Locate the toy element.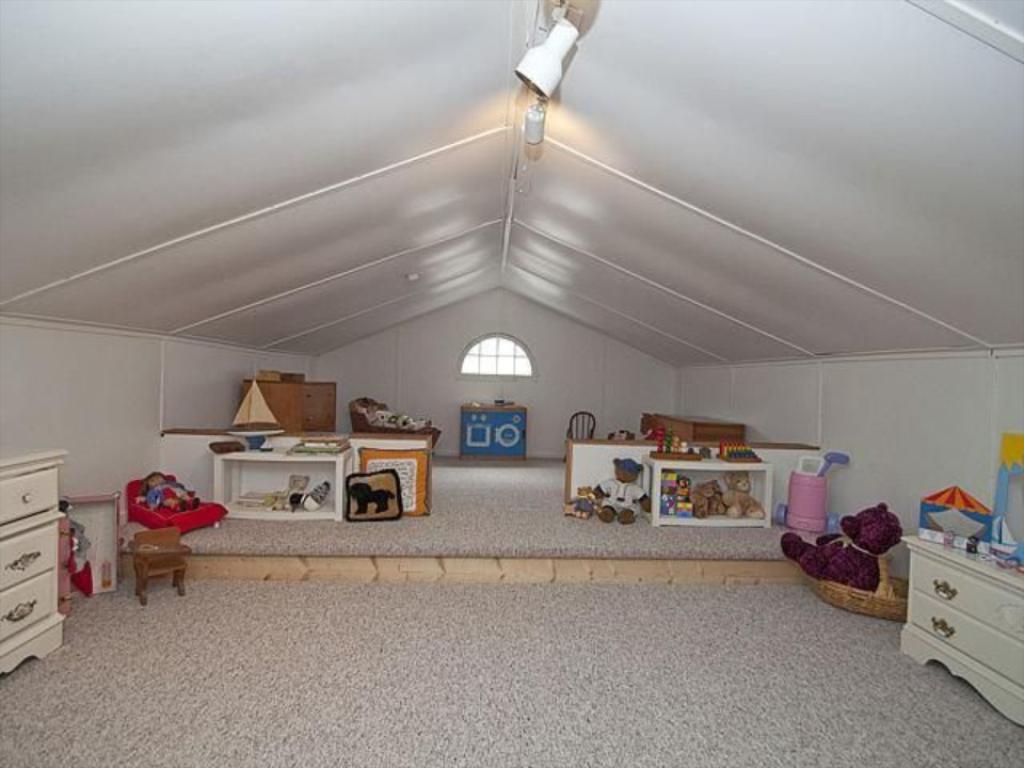
Element bbox: box(785, 501, 893, 595).
